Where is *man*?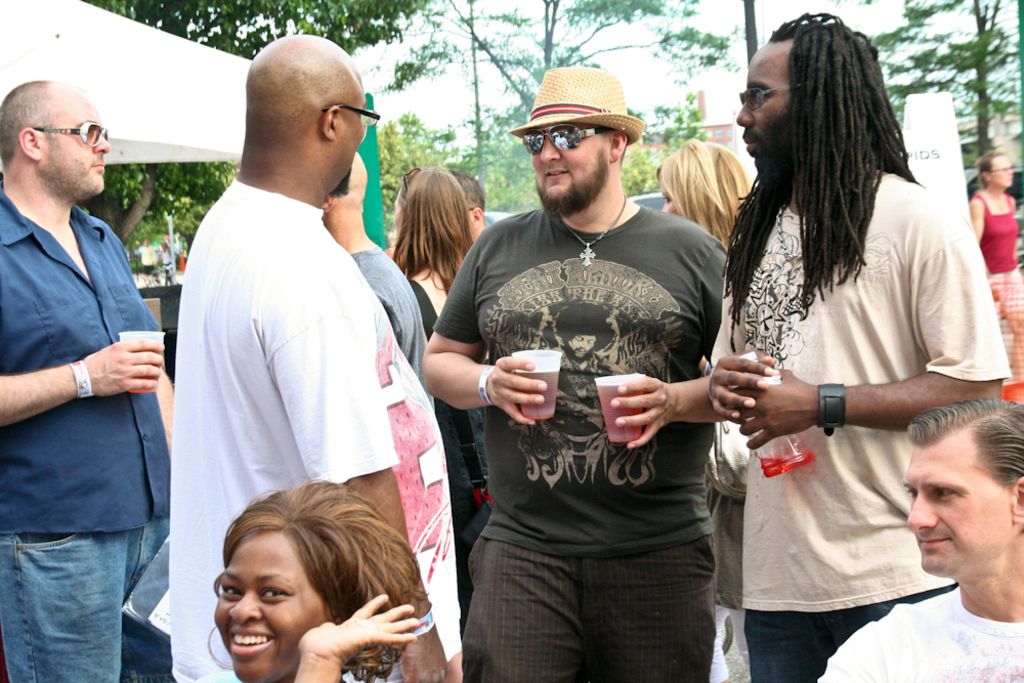
{"x1": 313, "y1": 150, "x2": 437, "y2": 395}.
